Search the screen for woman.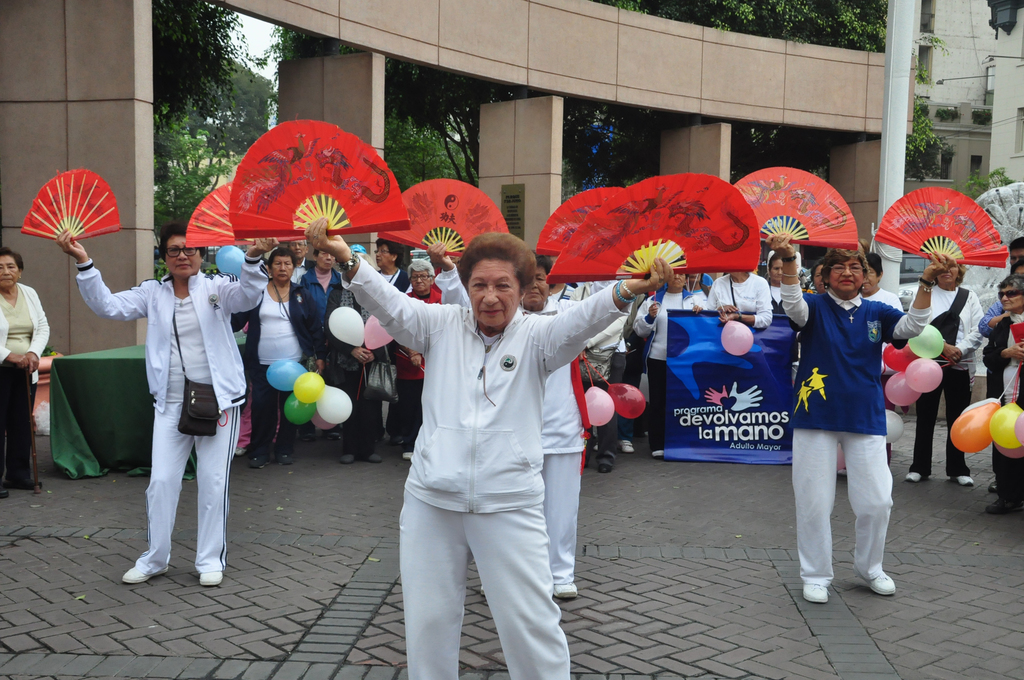
Found at {"x1": 861, "y1": 250, "x2": 903, "y2": 313}.
